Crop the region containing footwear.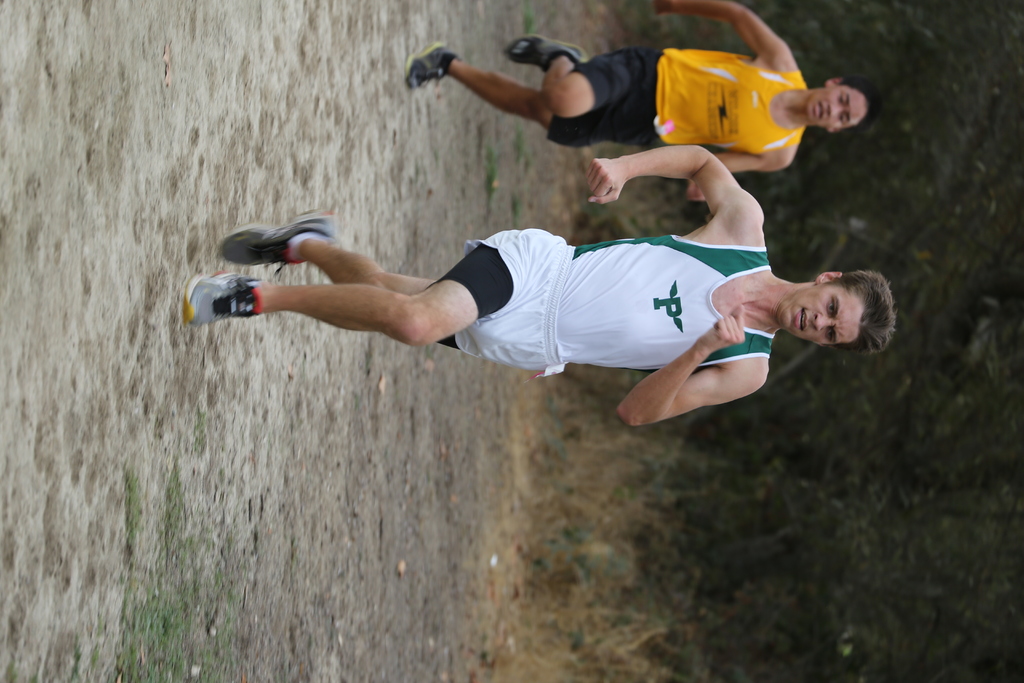
Crop region: (x1=186, y1=261, x2=269, y2=330).
